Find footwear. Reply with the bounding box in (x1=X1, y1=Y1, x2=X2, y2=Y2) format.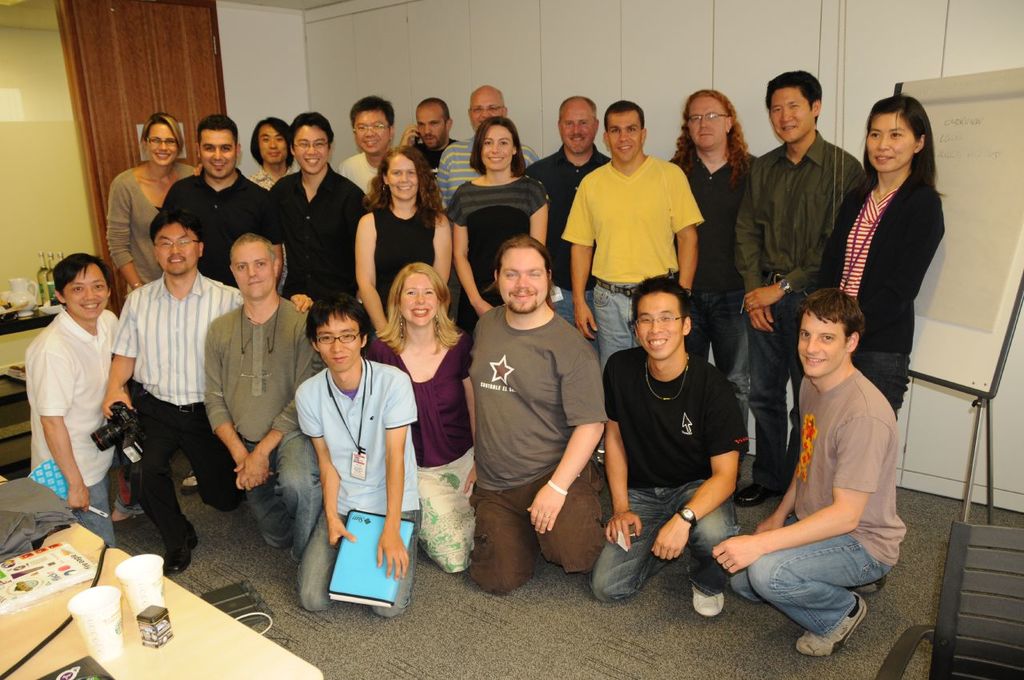
(x1=162, y1=537, x2=196, y2=574).
